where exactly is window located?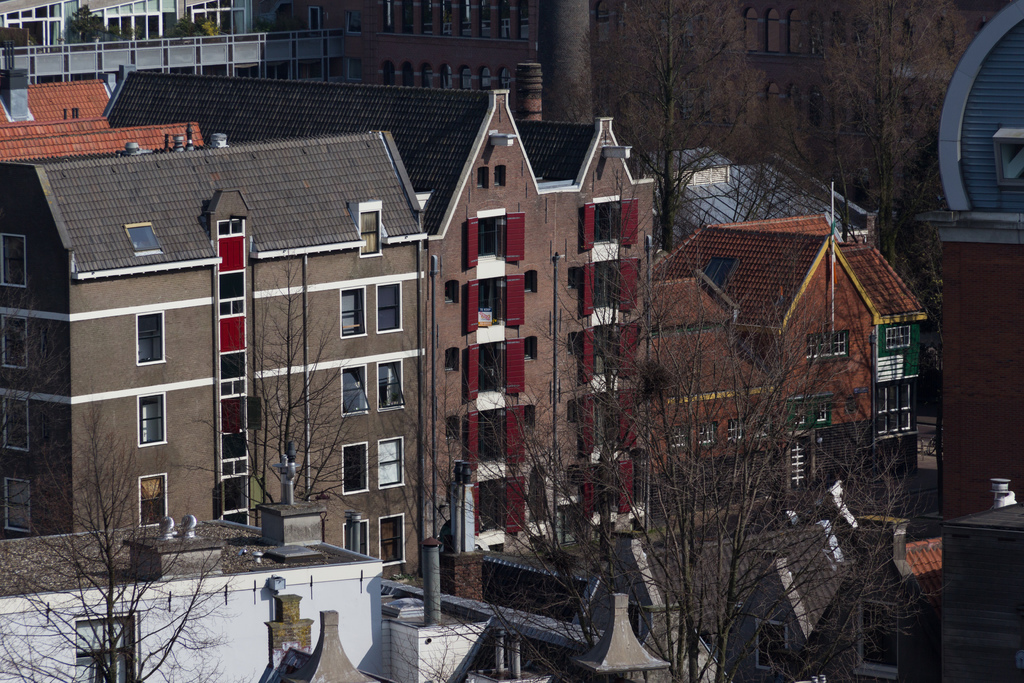
Its bounding box is [376,285,406,331].
